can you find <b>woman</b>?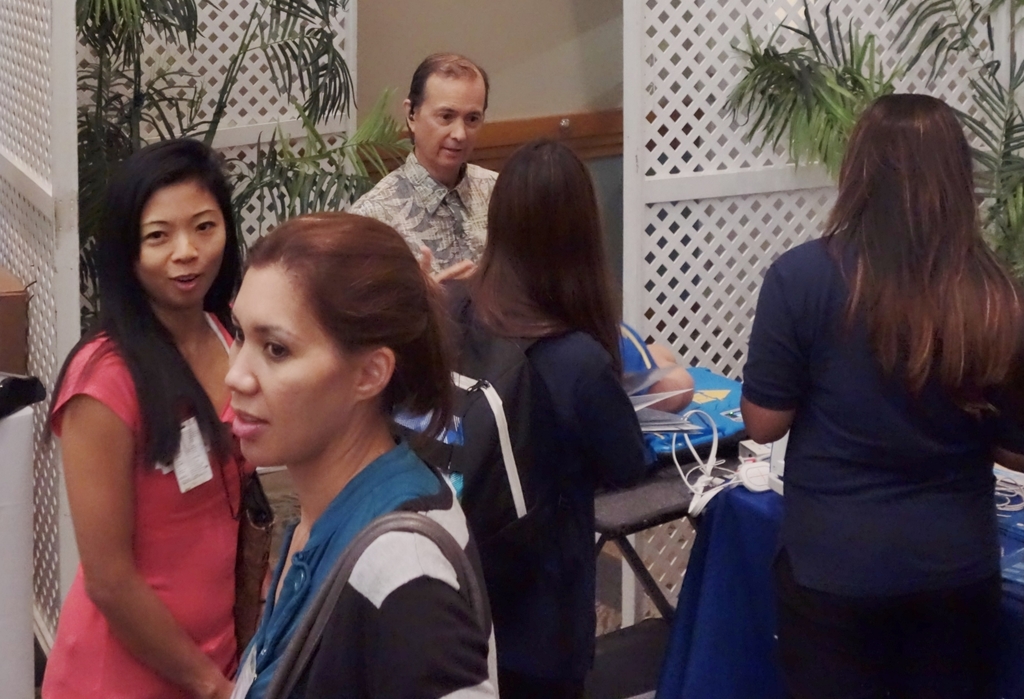
Yes, bounding box: [732, 91, 1023, 698].
